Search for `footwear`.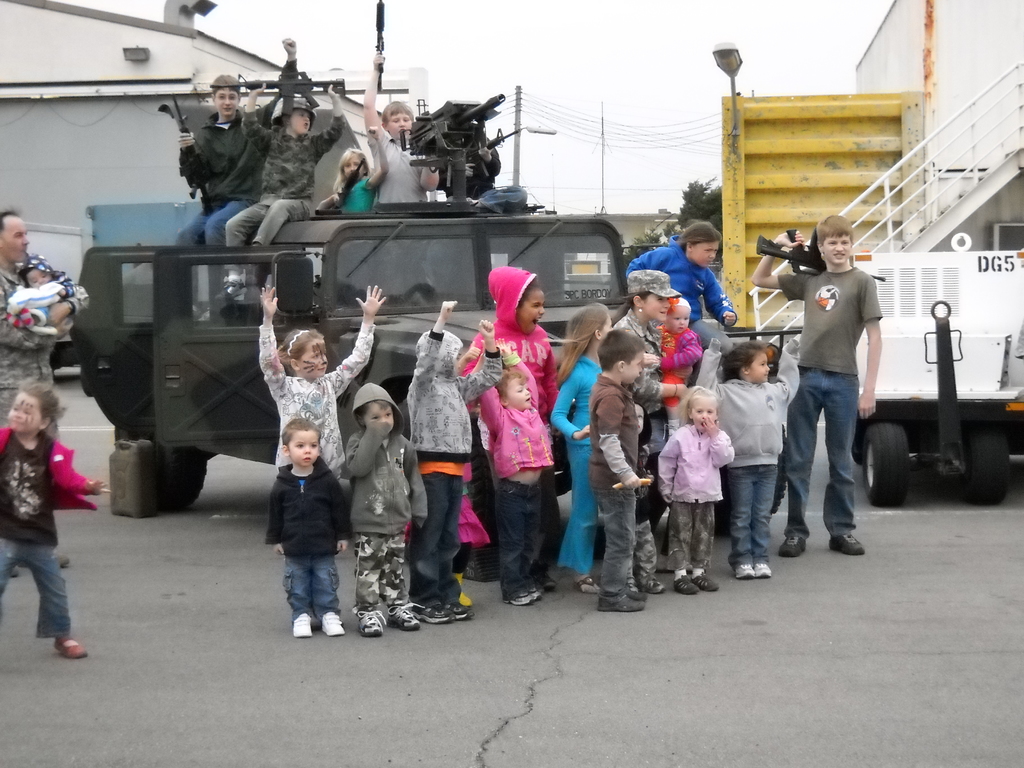
Found at box=[383, 601, 427, 630].
